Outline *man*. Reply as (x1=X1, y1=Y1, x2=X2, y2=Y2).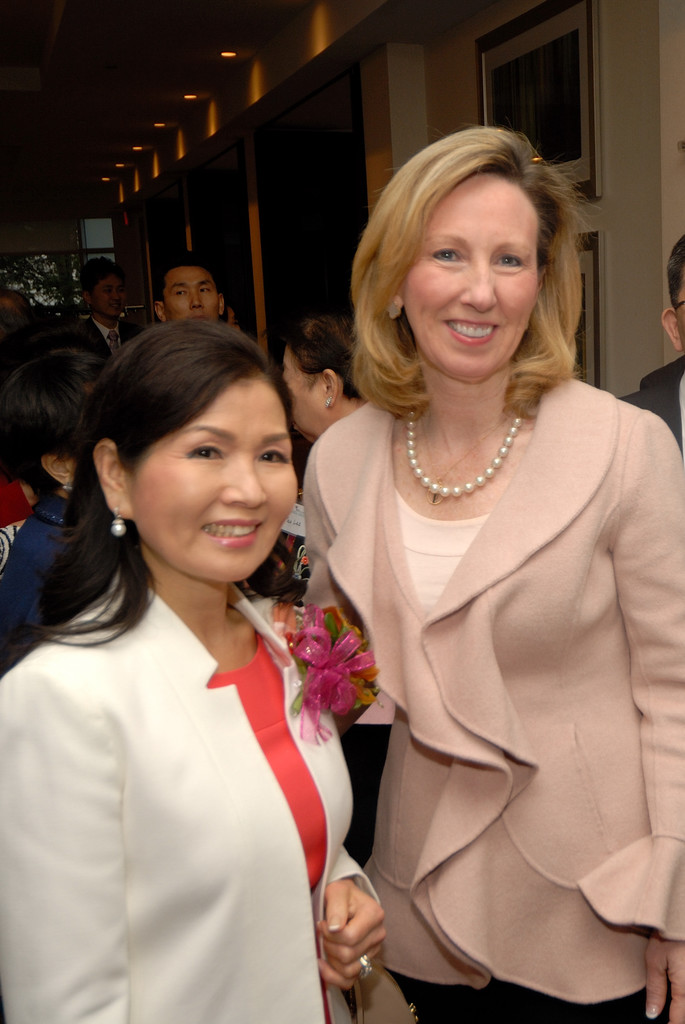
(x1=618, y1=228, x2=684, y2=455).
